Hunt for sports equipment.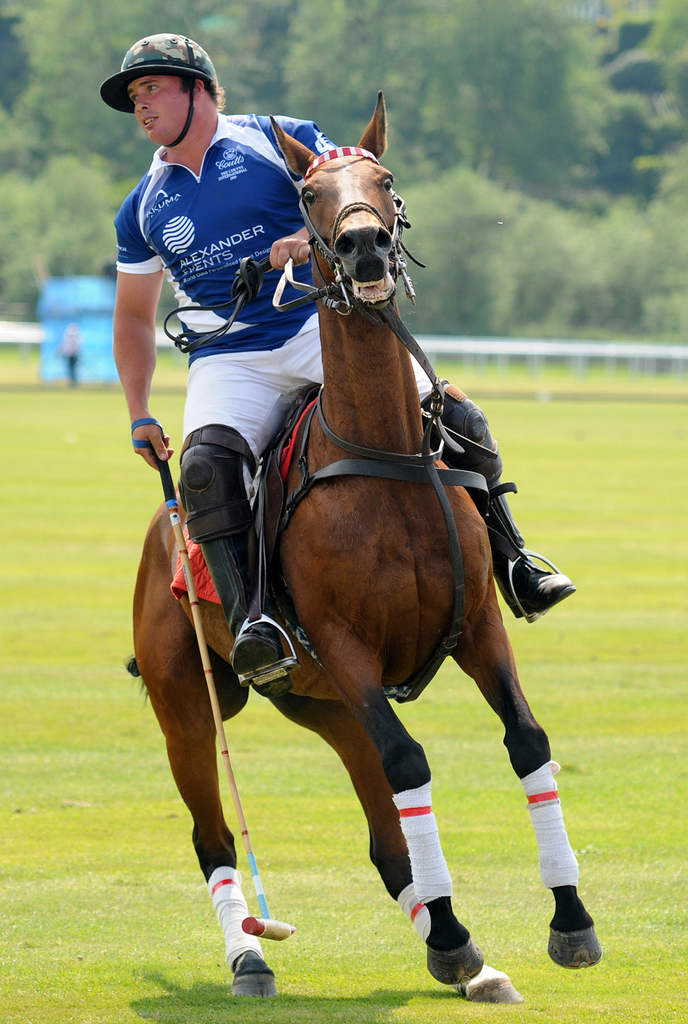
Hunted down at (left=165, top=419, right=285, bottom=701).
